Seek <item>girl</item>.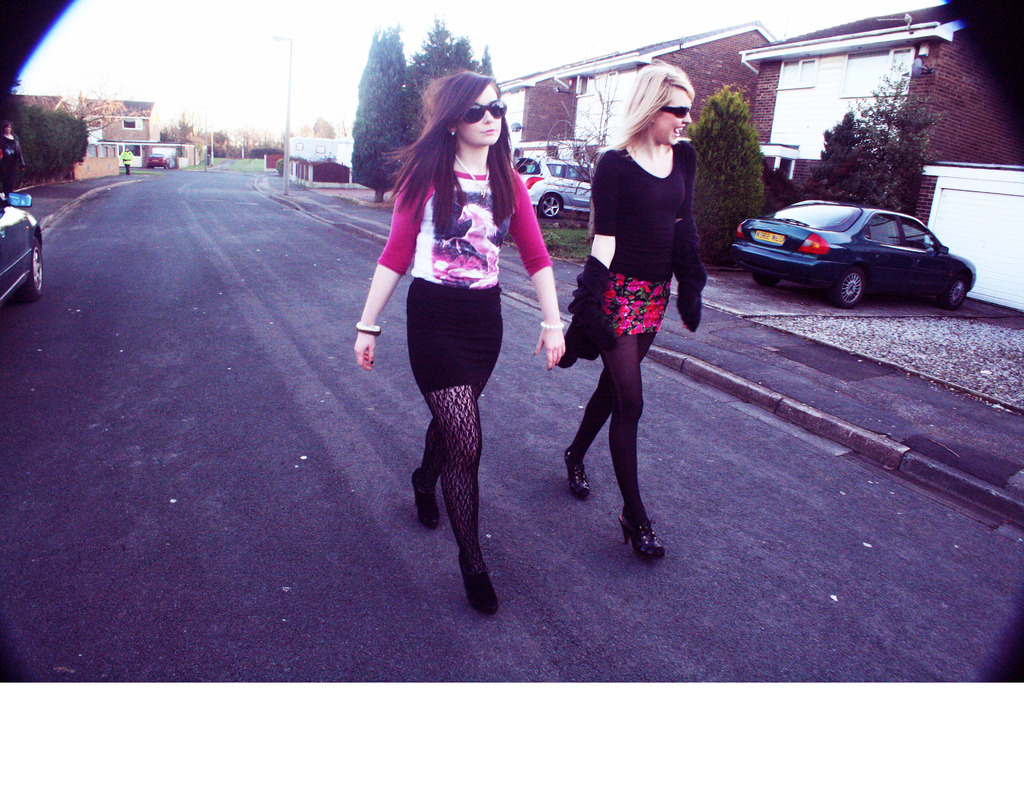
<bbox>568, 61, 707, 552</bbox>.
